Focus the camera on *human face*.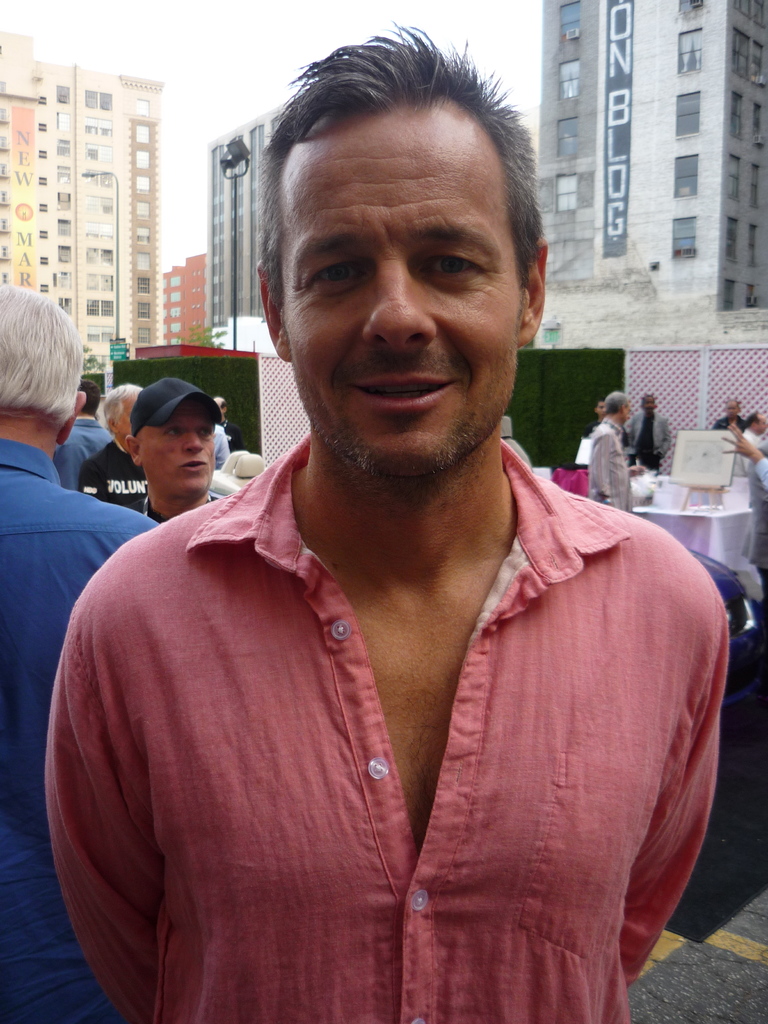
Focus region: 279, 111, 522, 483.
